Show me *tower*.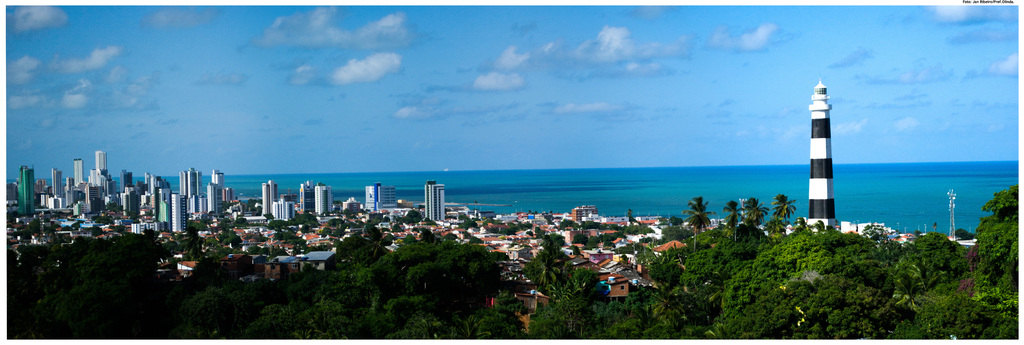
*tower* is here: (430, 179, 443, 222).
